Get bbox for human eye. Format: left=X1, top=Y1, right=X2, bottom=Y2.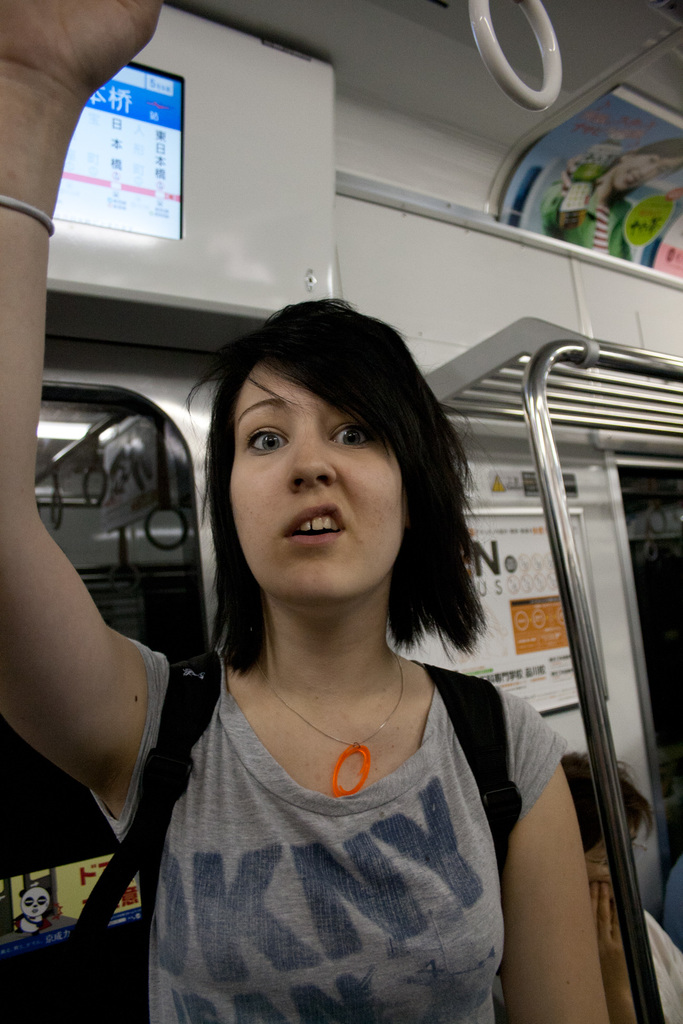
left=242, top=422, right=285, bottom=452.
